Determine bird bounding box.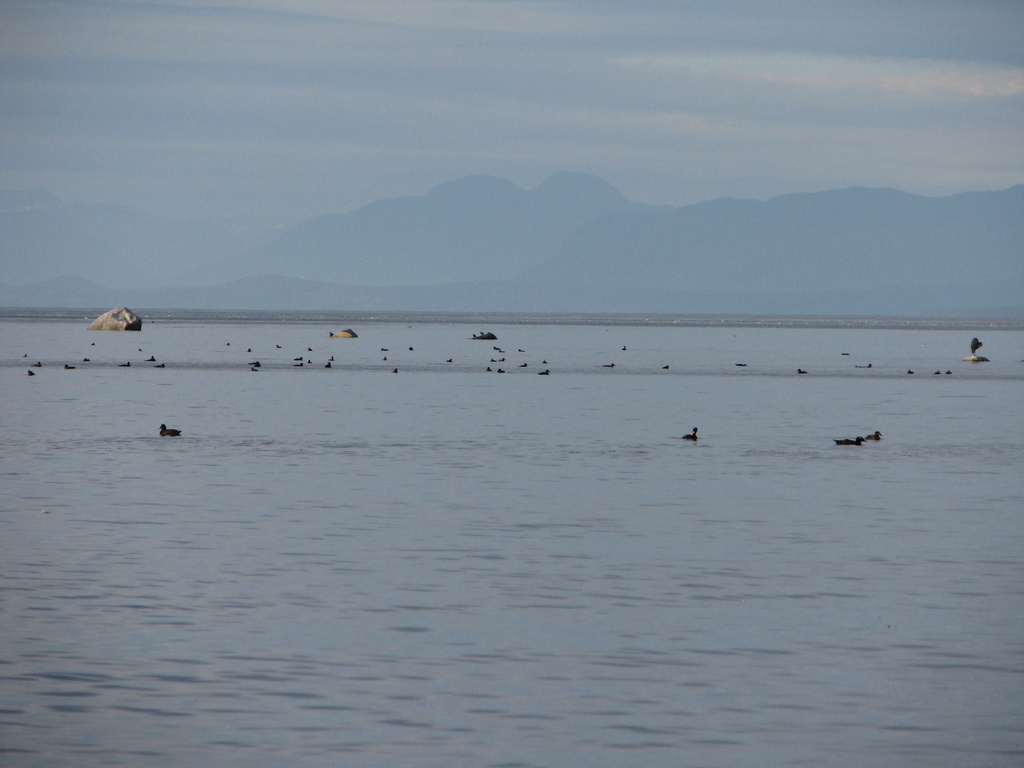
Determined: [left=797, top=369, right=806, bottom=374].
